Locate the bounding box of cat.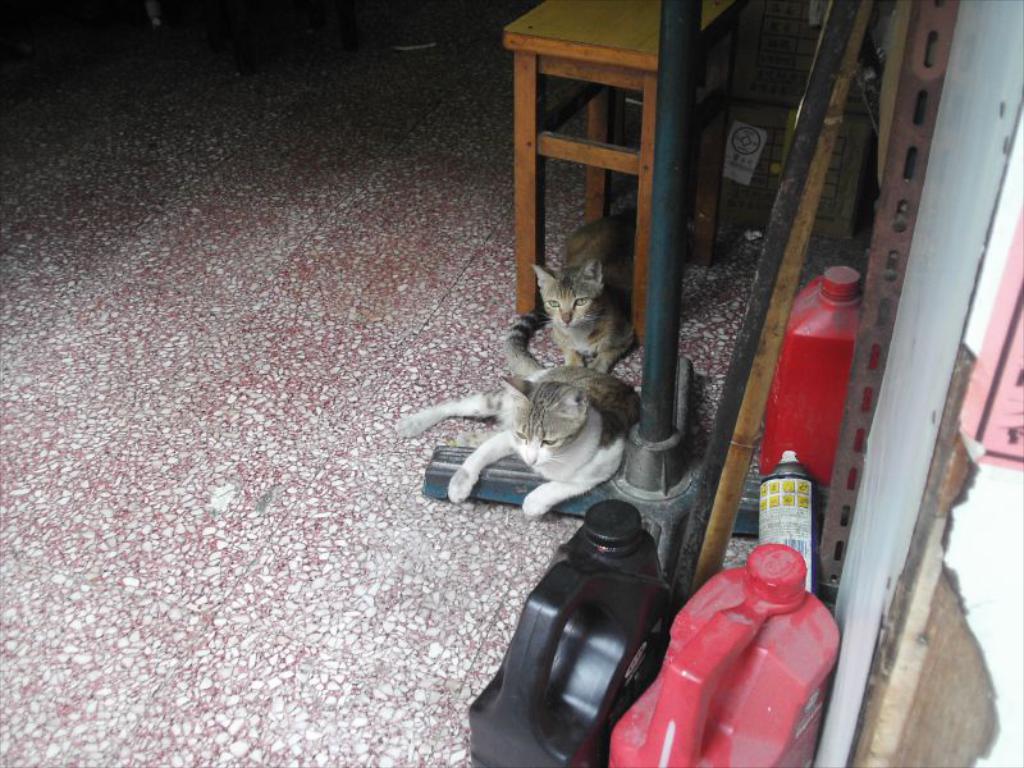
Bounding box: [532,204,640,380].
